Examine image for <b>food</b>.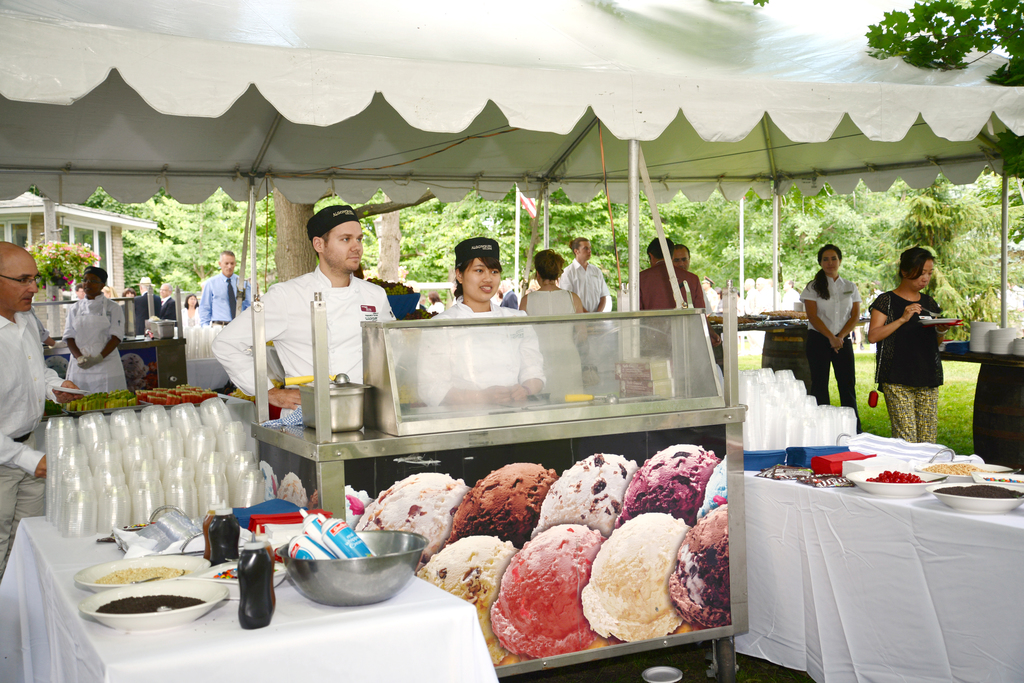
Examination result: locate(706, 315, 757, 323).
